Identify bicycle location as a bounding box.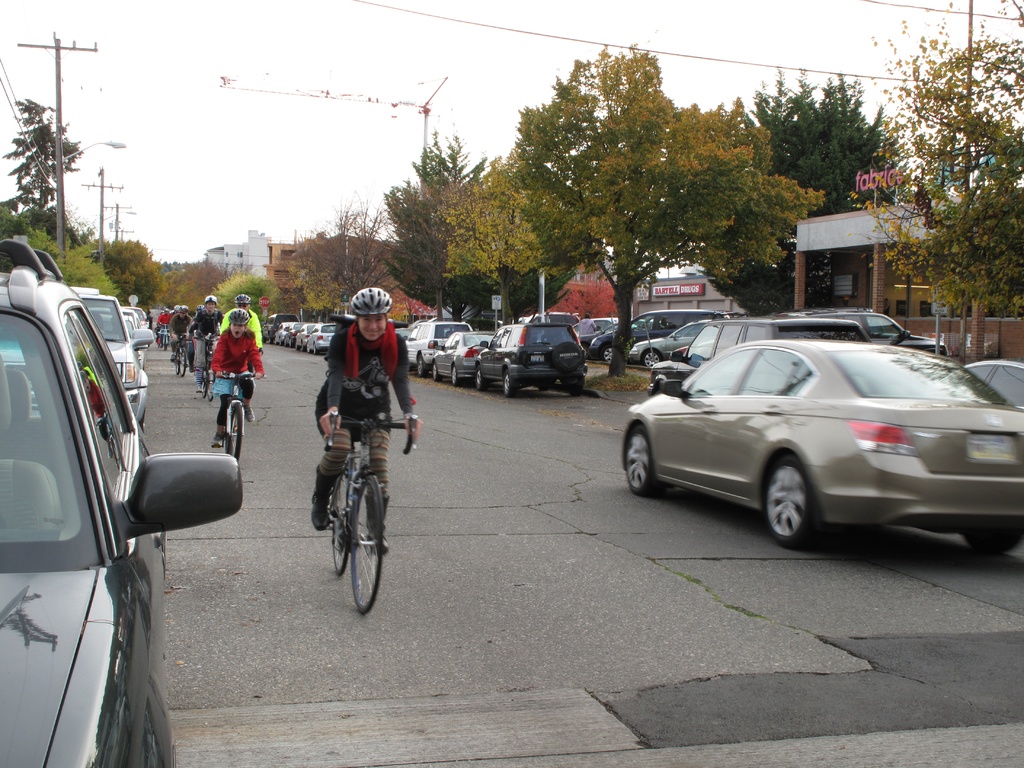
<bbox>156, 325, 170, 352</bbox>.
